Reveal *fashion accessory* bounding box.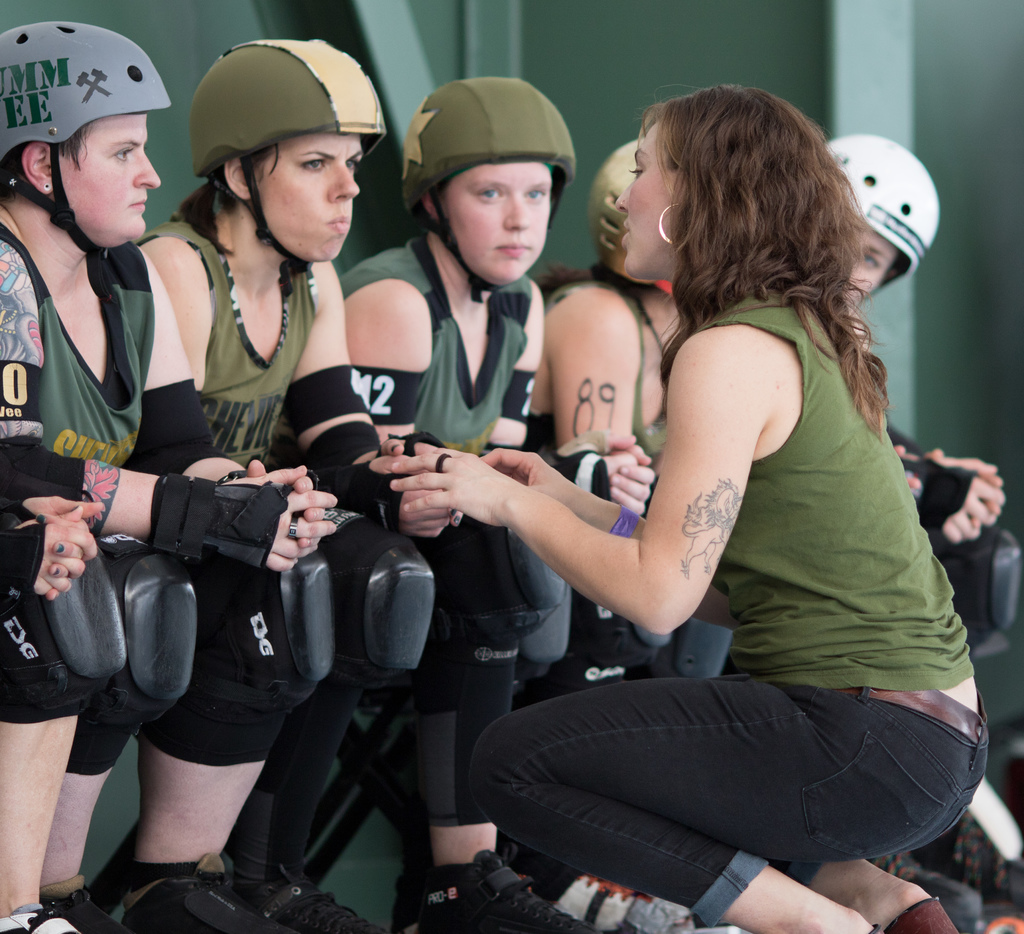
Revealed: 1:904:82:933.
